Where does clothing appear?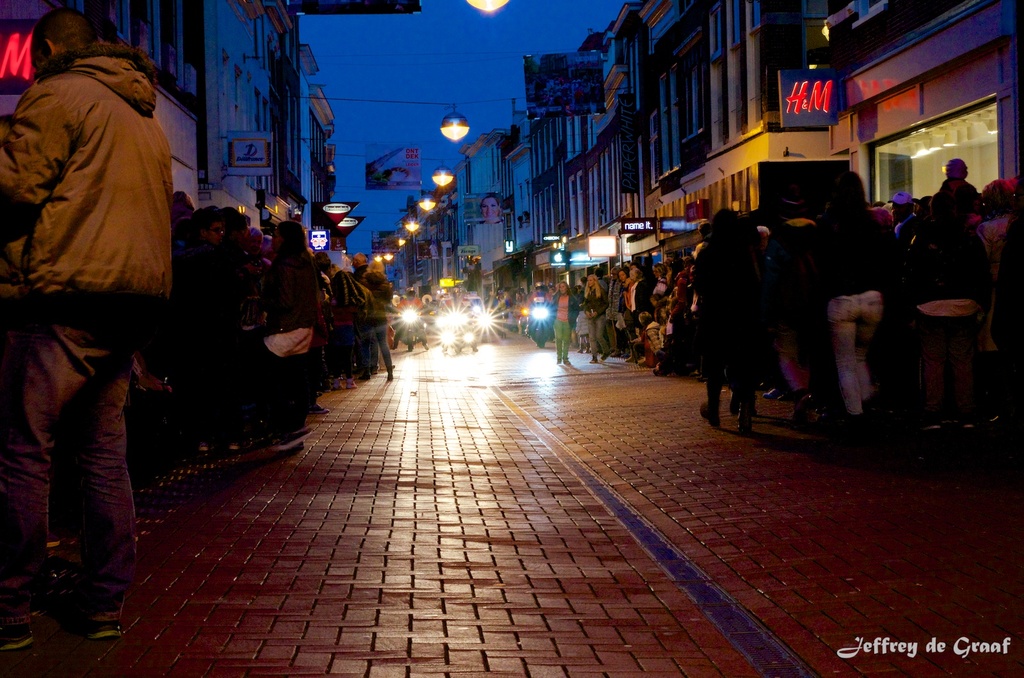
Appears at crop(705, 201, 799, 419).
